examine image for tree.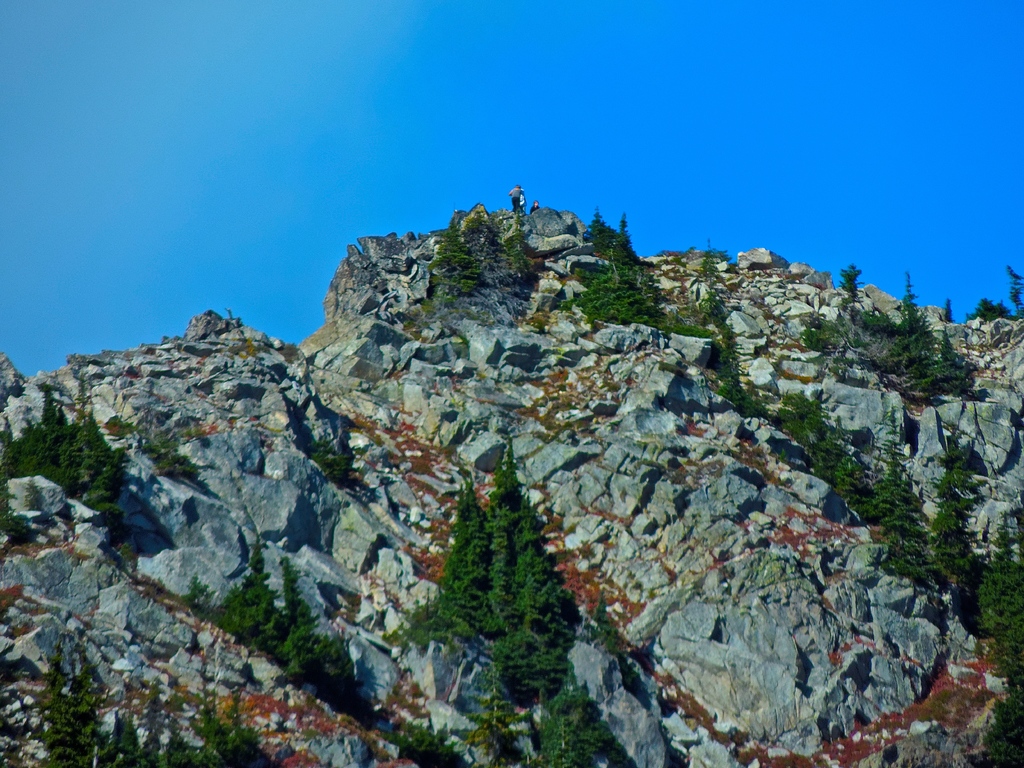
Examination result: <box>696,303,743,364</box>.
